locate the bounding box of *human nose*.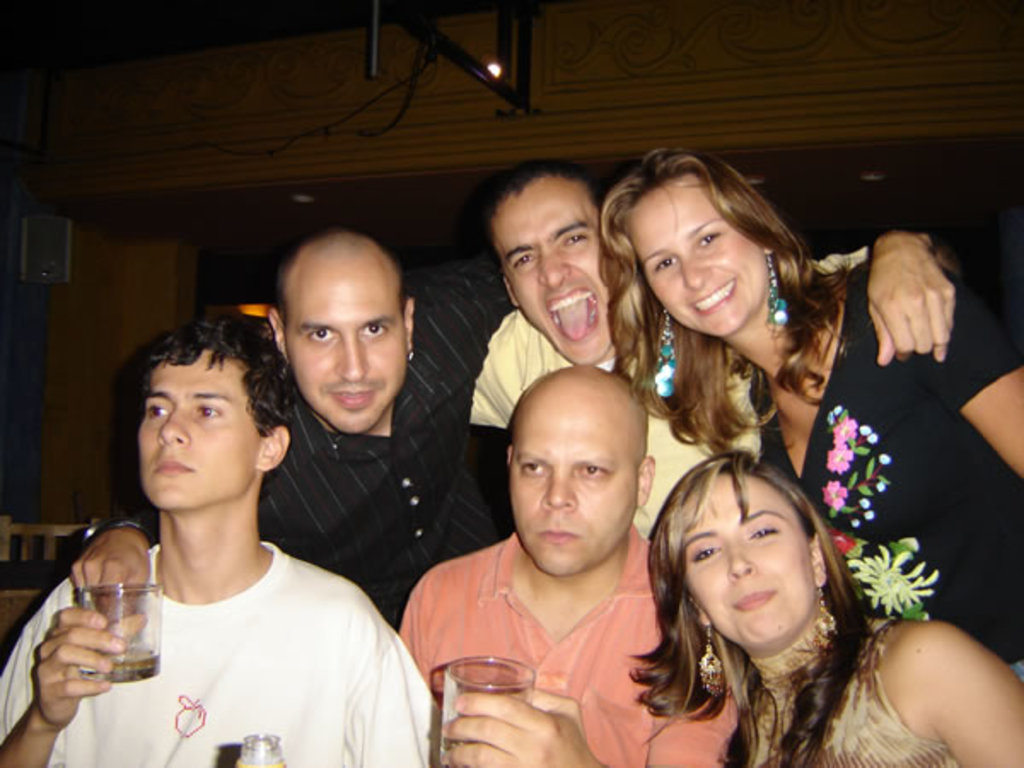
Bounding box: 539,471,579,512.
